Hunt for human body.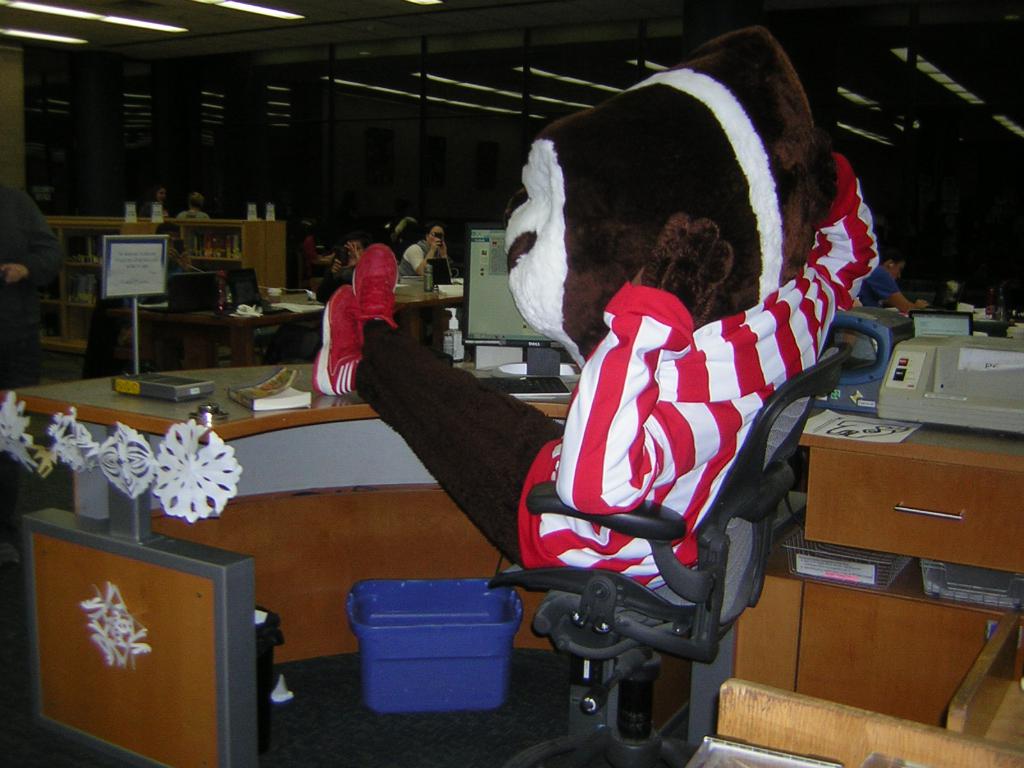
Hunted down at 854,254,933,328.
